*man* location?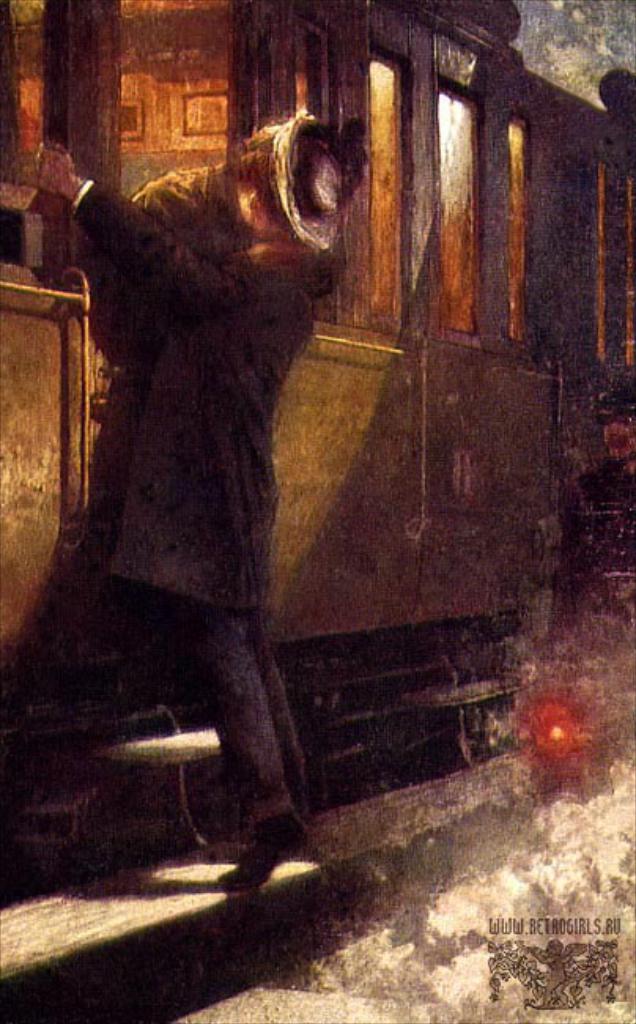
BBox(36, 55, 485, 892)
